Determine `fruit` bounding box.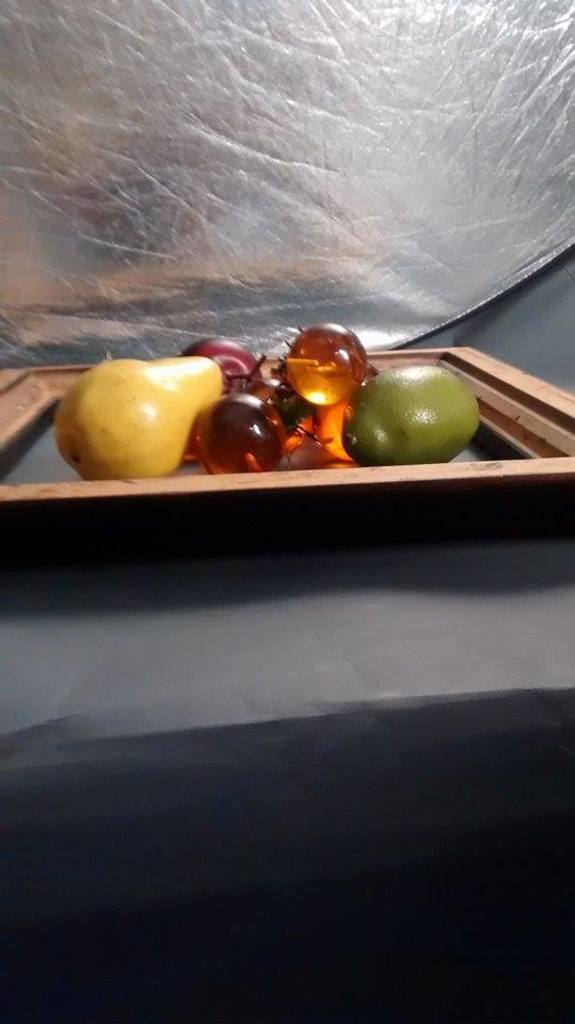
Determined: box(188, 345, 258, 415).
